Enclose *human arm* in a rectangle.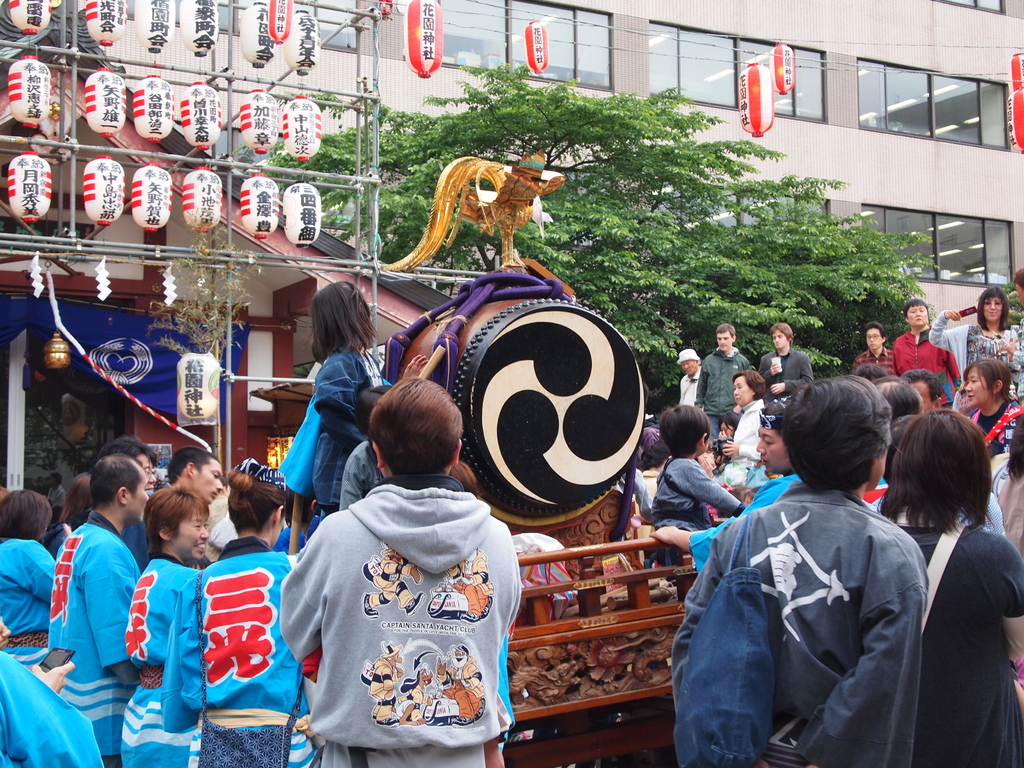
(left=750, top=353, right=791, bottom=383).
